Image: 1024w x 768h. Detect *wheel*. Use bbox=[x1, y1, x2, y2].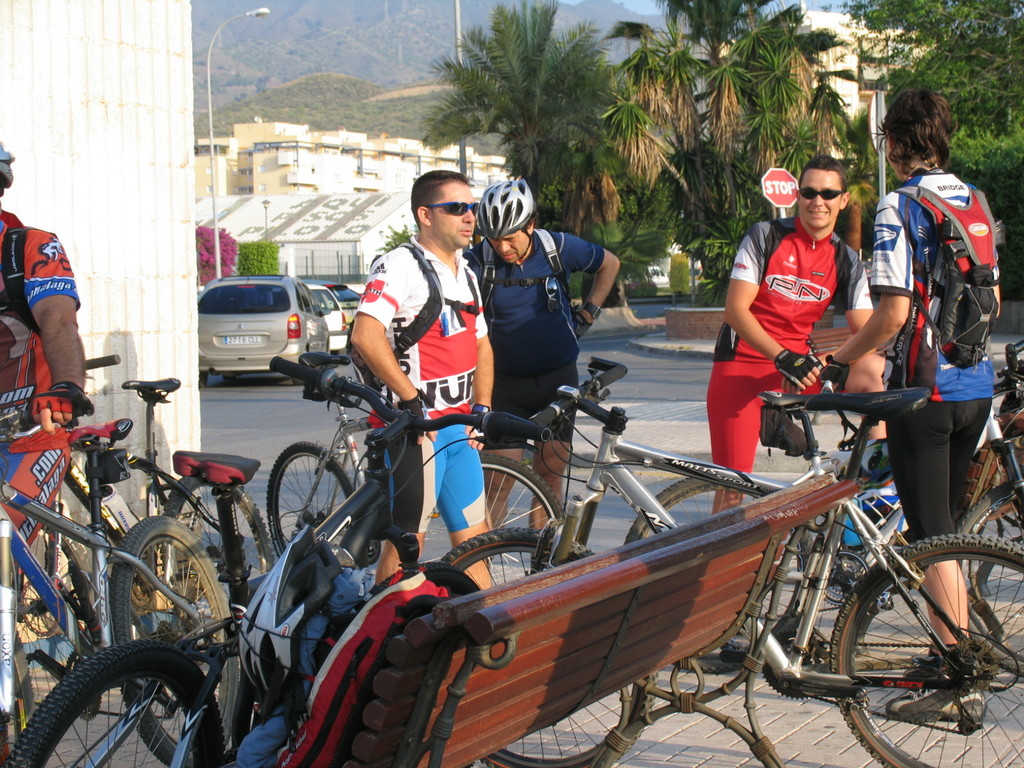
bbox=[481, 452, 562, 542].
